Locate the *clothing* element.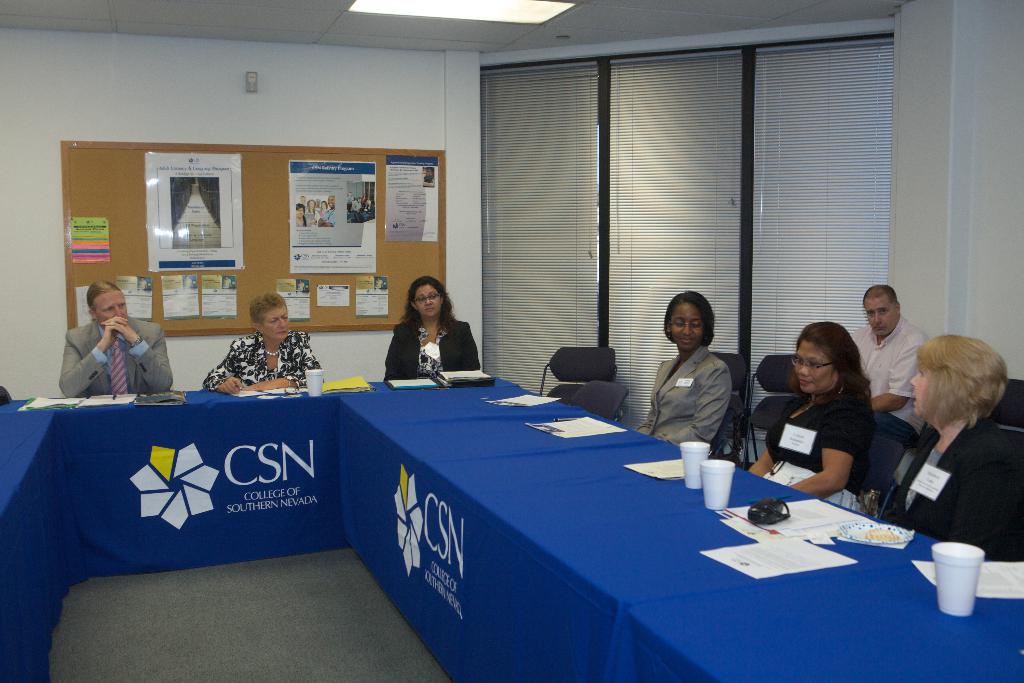
Element bbox: box=[361, 206, 374, 219].
